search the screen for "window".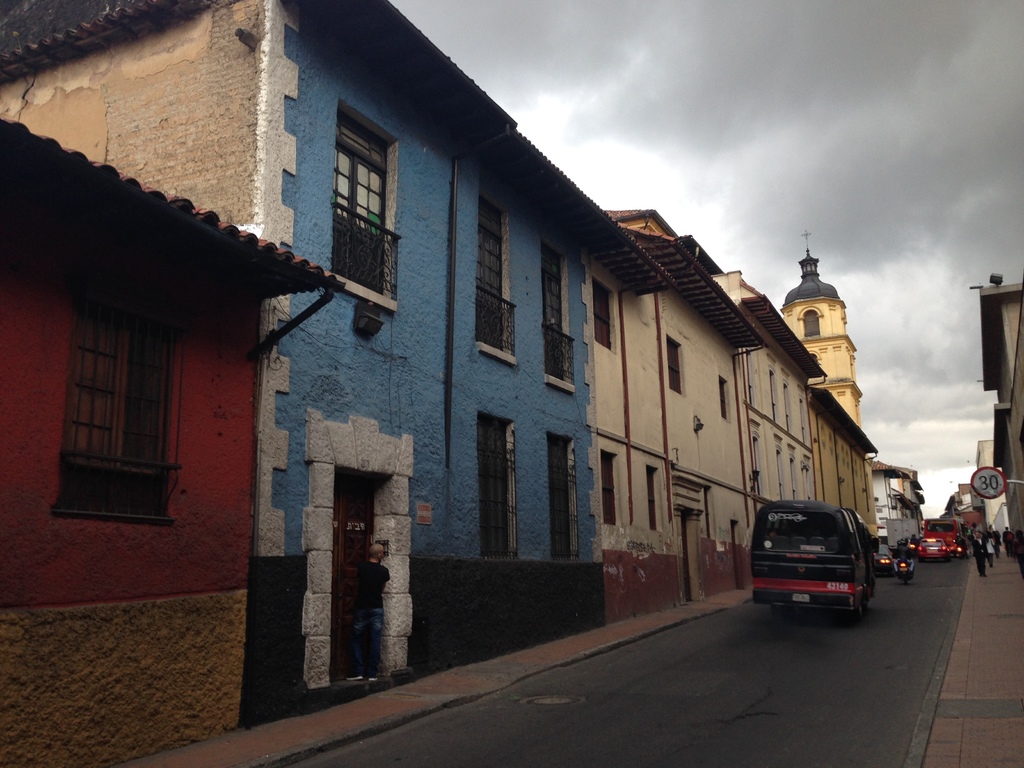
Found at BBox(335, 111, 392, 239).
